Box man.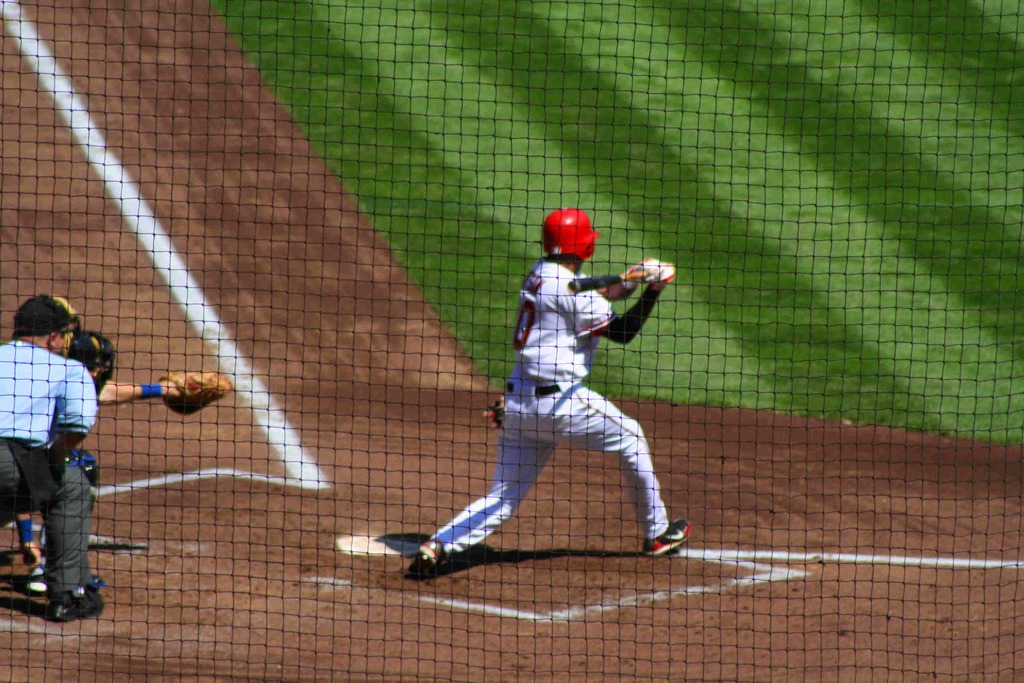
(11,294,234,597).
